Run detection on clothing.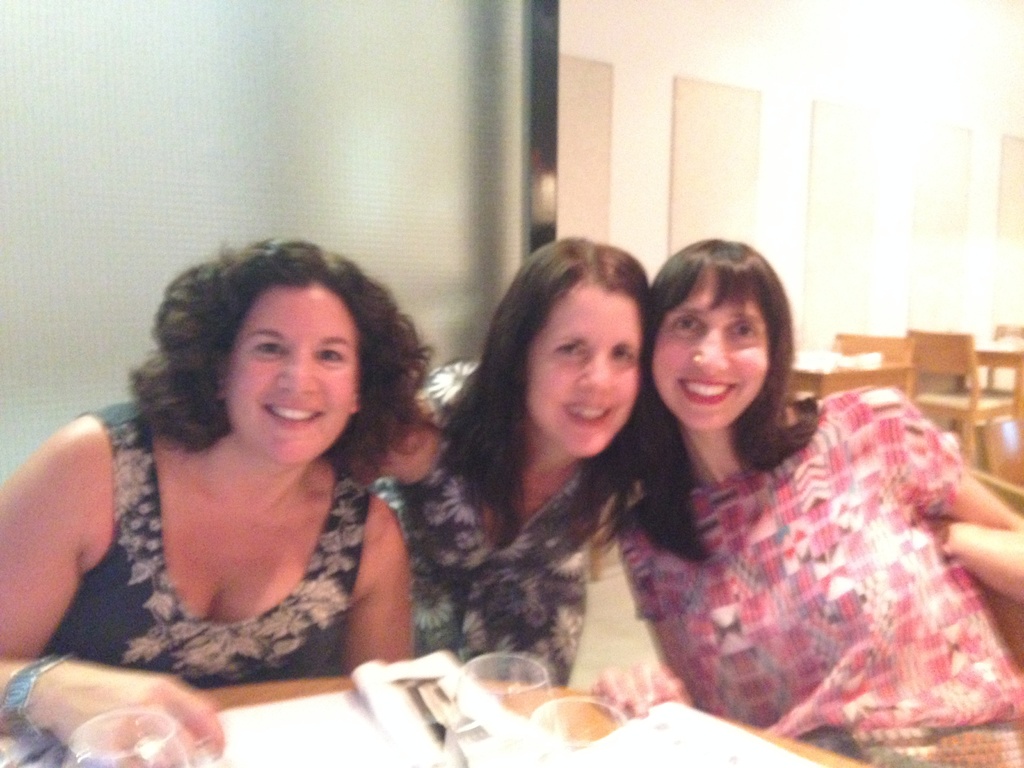
Result: bbox=(34, 399, 375, 689).
